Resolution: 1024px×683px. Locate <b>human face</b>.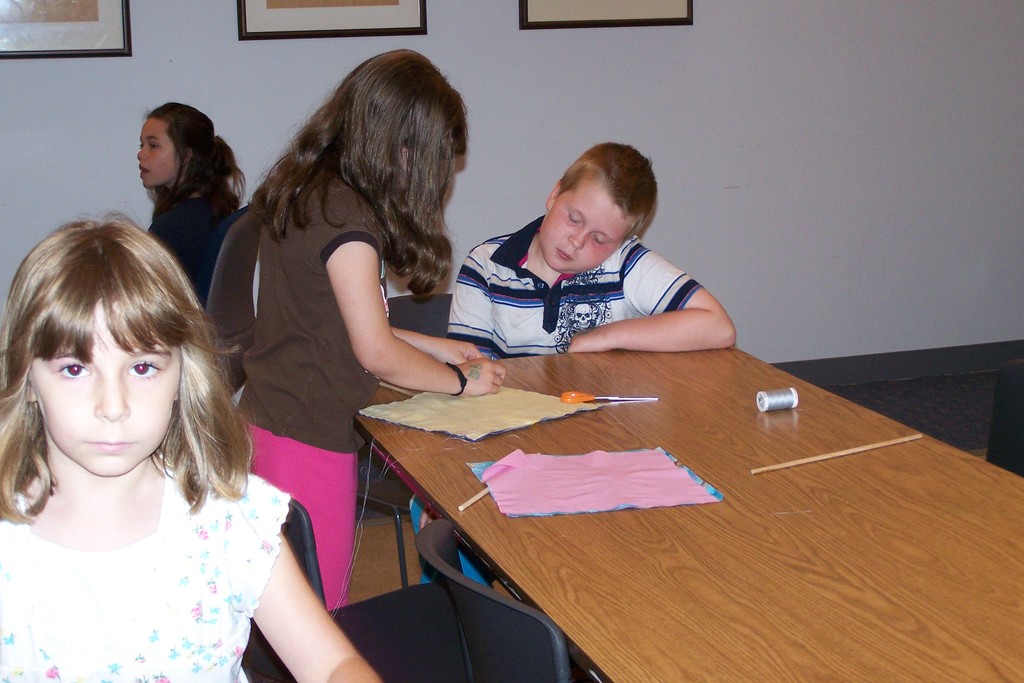
left=36, top=300, right=173, bottom=477.
